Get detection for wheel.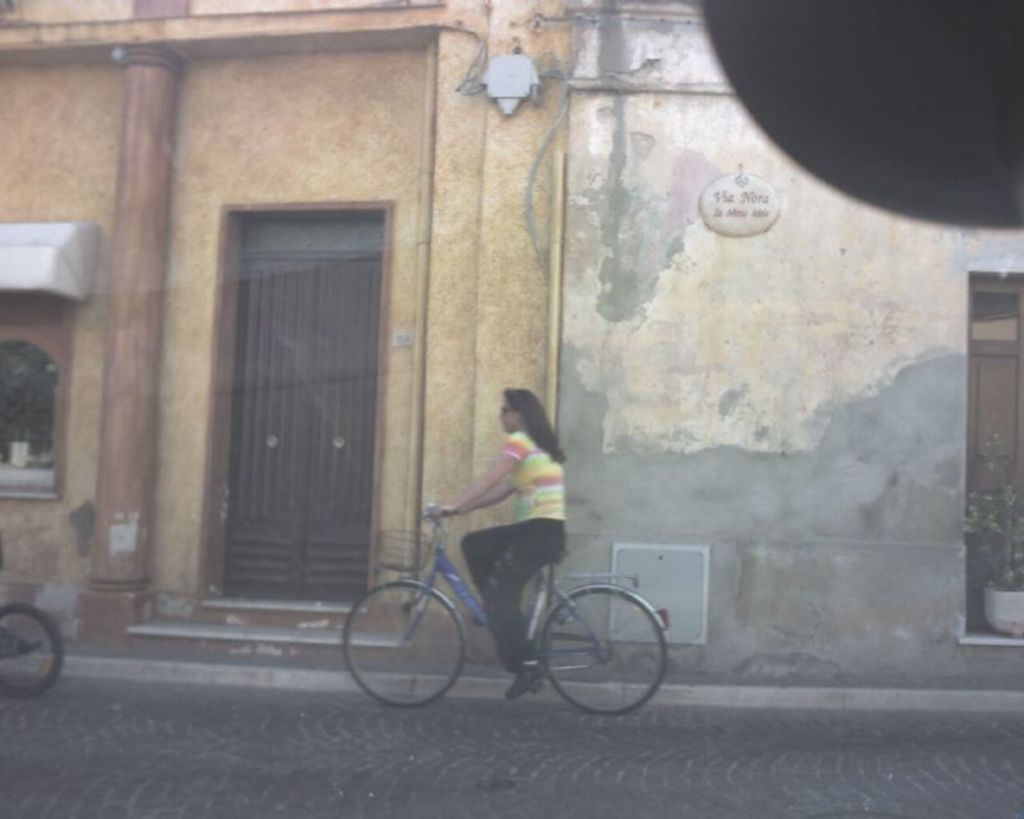
Detection: locate(344, 580, 467, 704).
